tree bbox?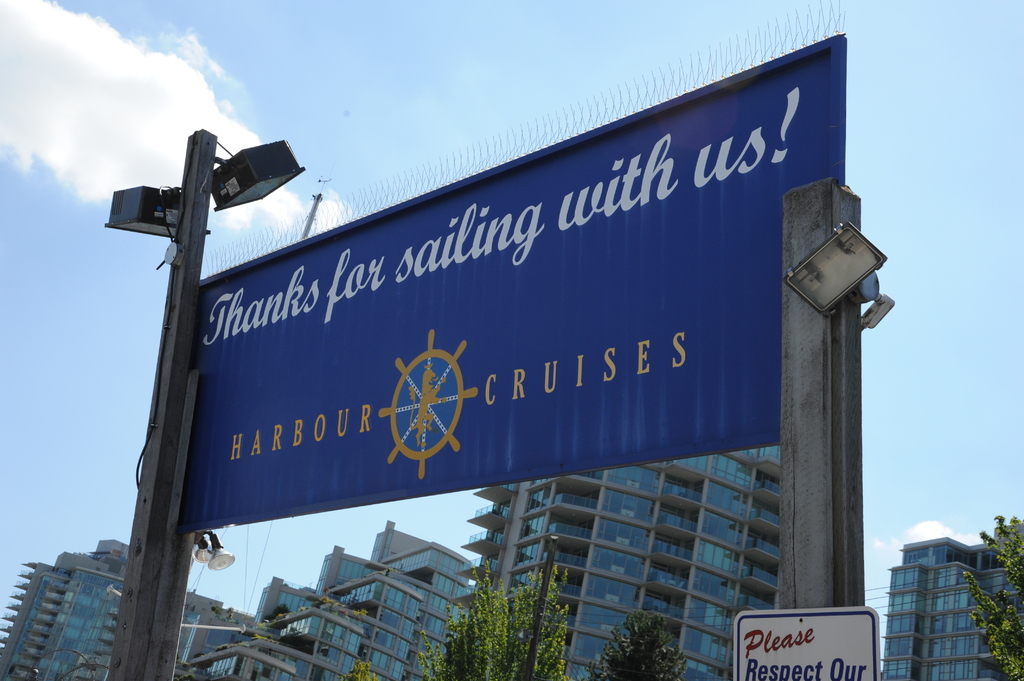
Rect(956, 509, 1023, 680)
